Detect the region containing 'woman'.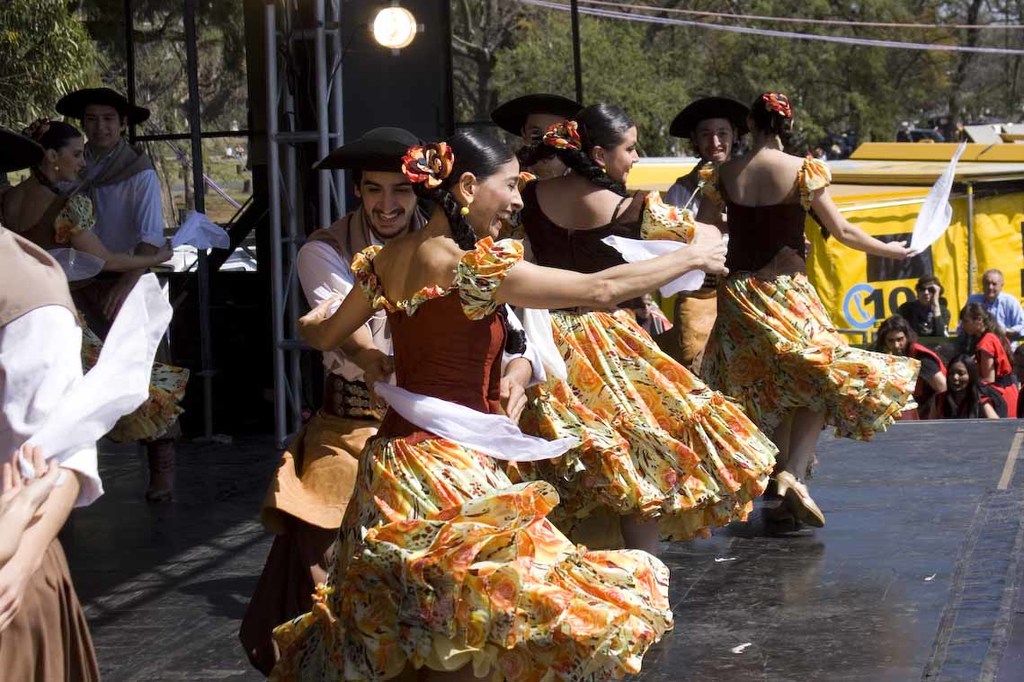
bbox(0, 215, 107, 681).
